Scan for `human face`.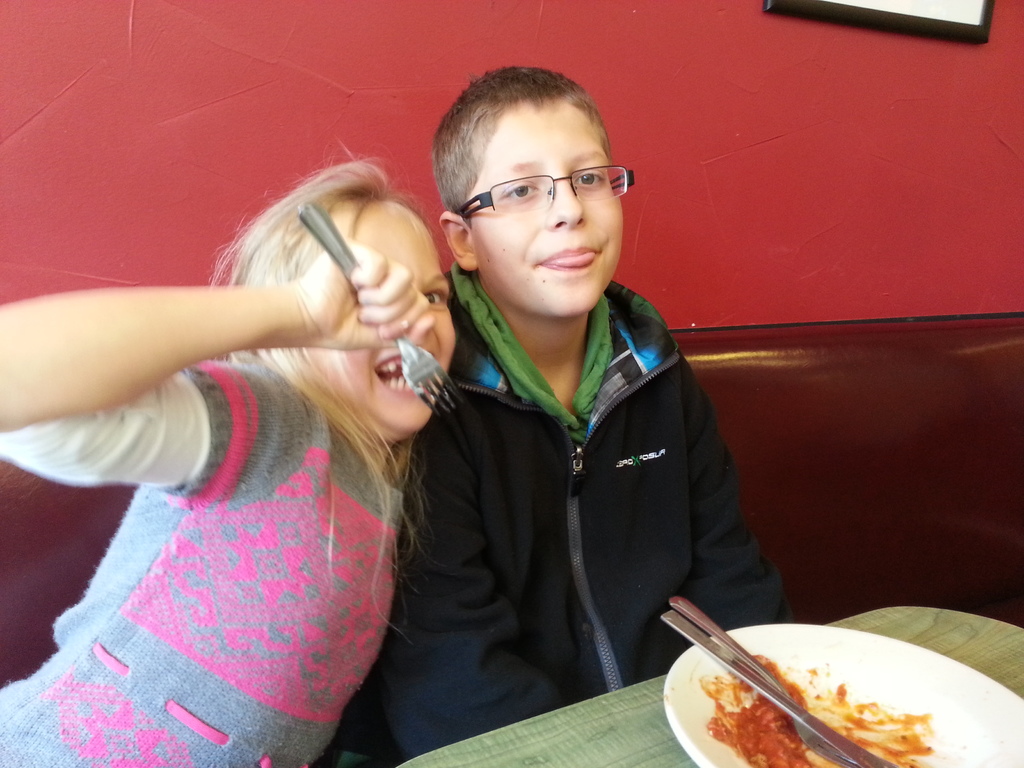
Scan result: x1=459 y1=99 x2=620 y2=312.
